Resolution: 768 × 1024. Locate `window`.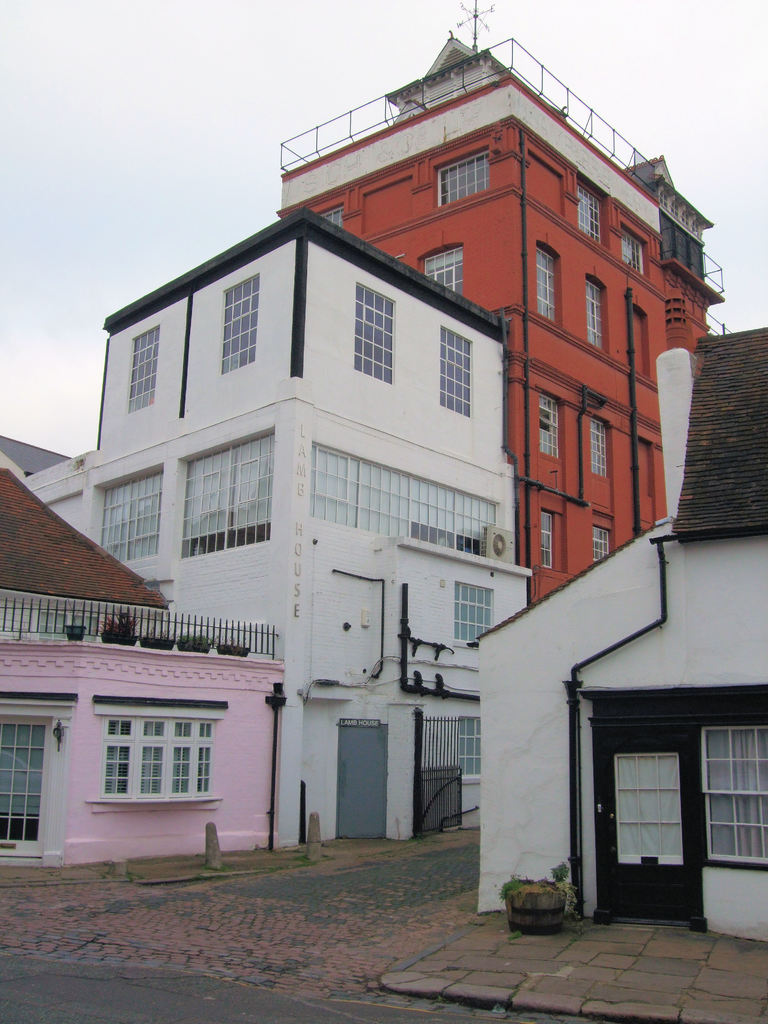
<bbox>350, 280, 401, 380</bbox>.
